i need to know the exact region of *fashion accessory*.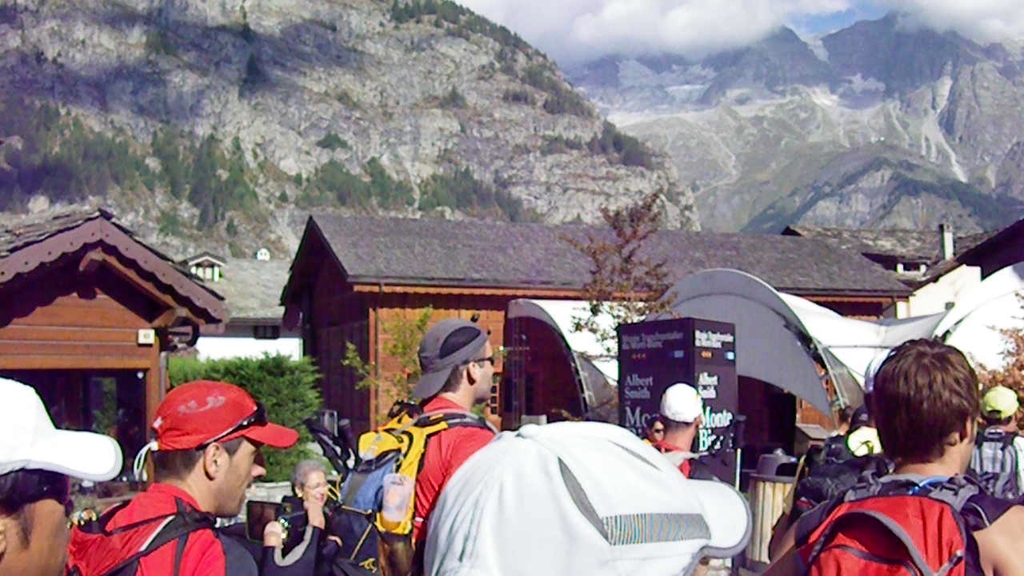
Region: select_region(650, 426, 667, 438).
